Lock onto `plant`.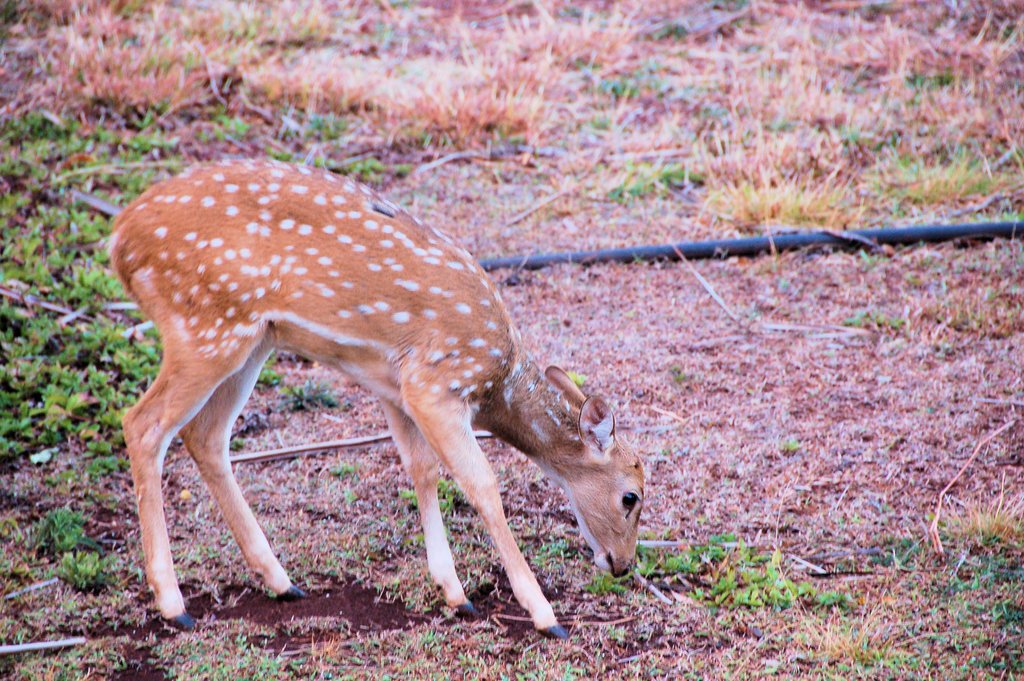
Locked: 612:185:648:199.
